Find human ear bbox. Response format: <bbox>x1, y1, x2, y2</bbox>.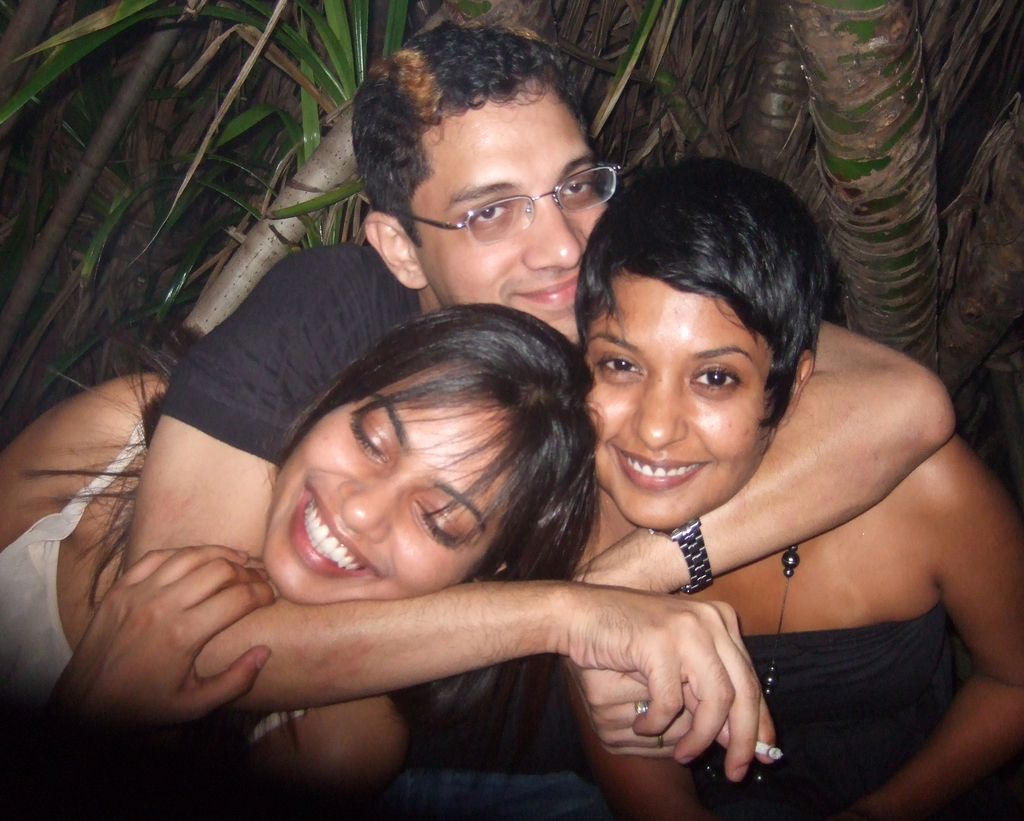
<bbox>776, 350, 812, 427</bbox>.
